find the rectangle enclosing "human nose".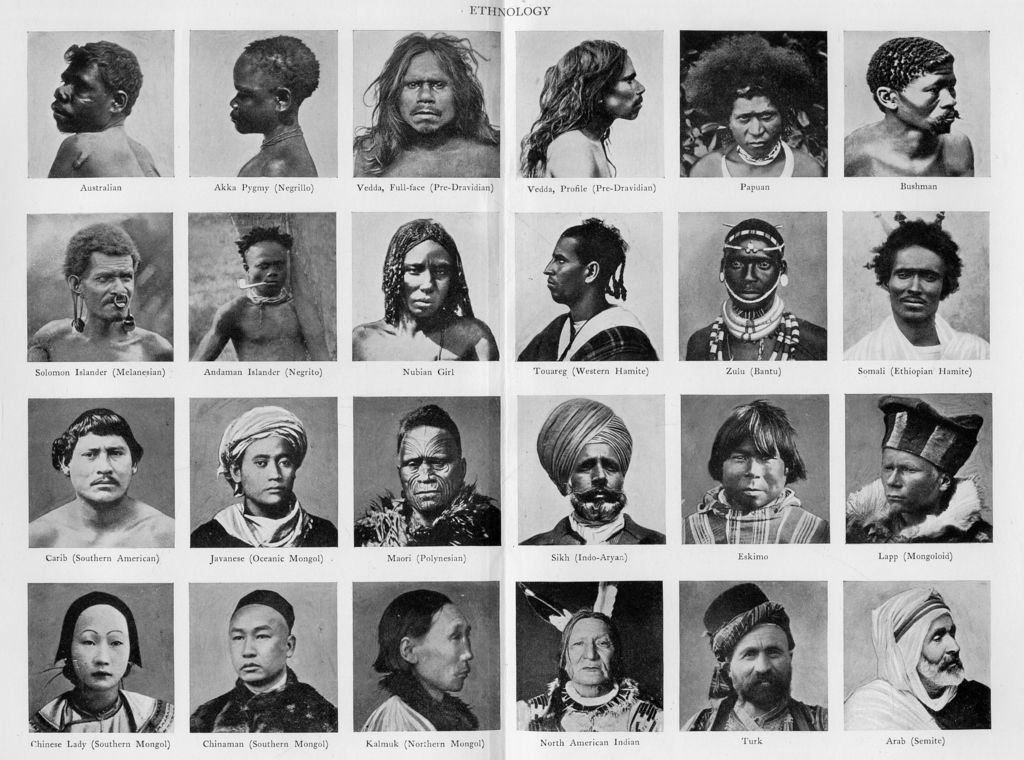
left=593, top=461, right=607, bottom=485.
